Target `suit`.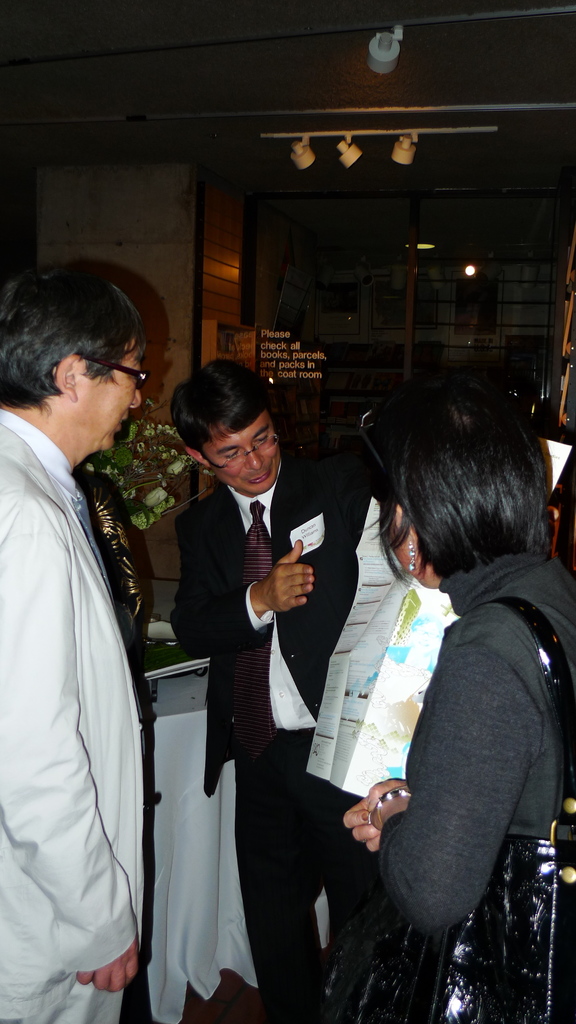
Target region: 0:405:145:984.
